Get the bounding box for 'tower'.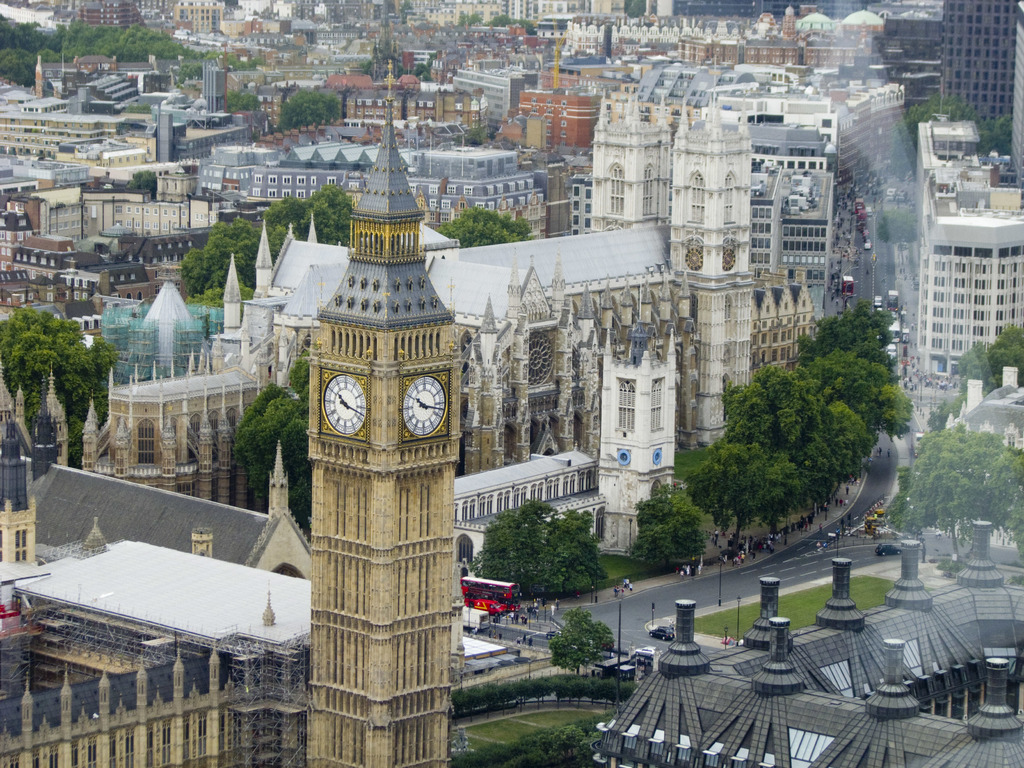
BBox(923, 152, 1020, 379).
